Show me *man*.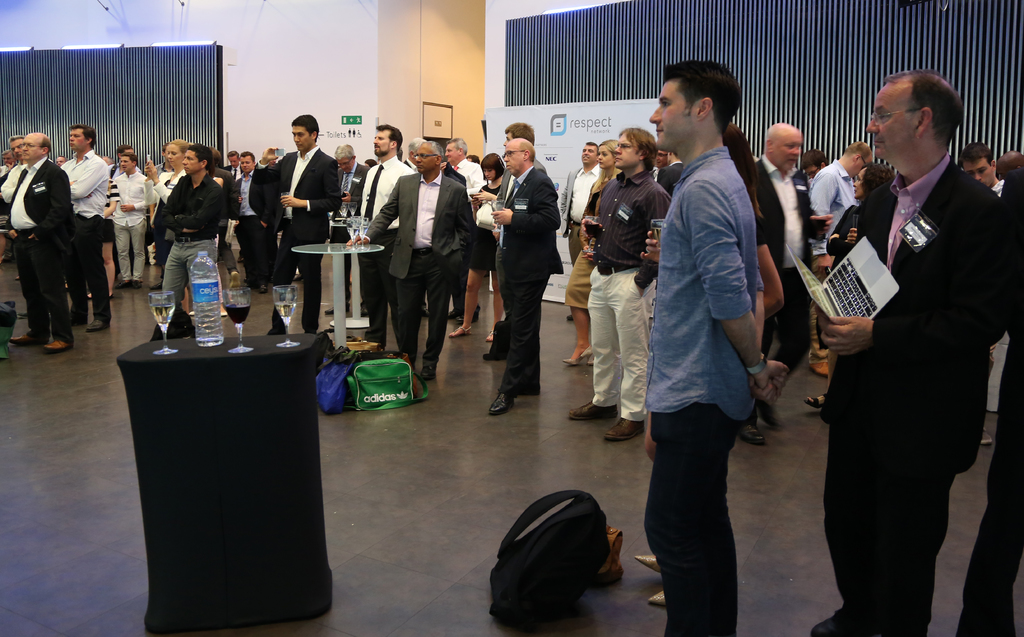
*man* is here: bbox=(445, 138, 488, 262).
